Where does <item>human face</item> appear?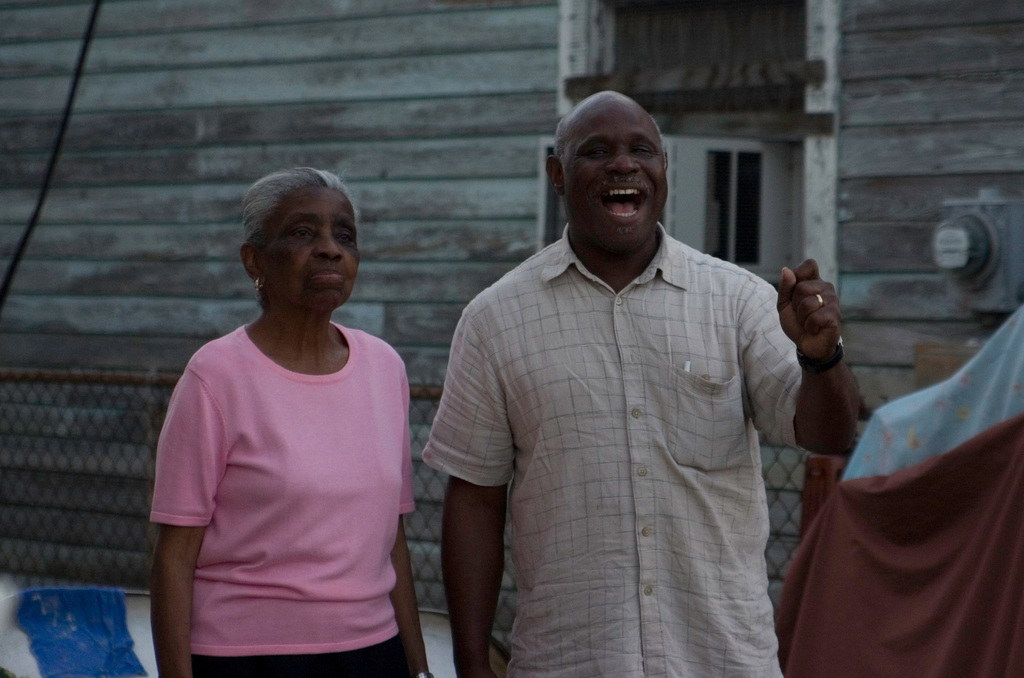
Appears at (x1=560, y1=110, x2=672, y2=255).
